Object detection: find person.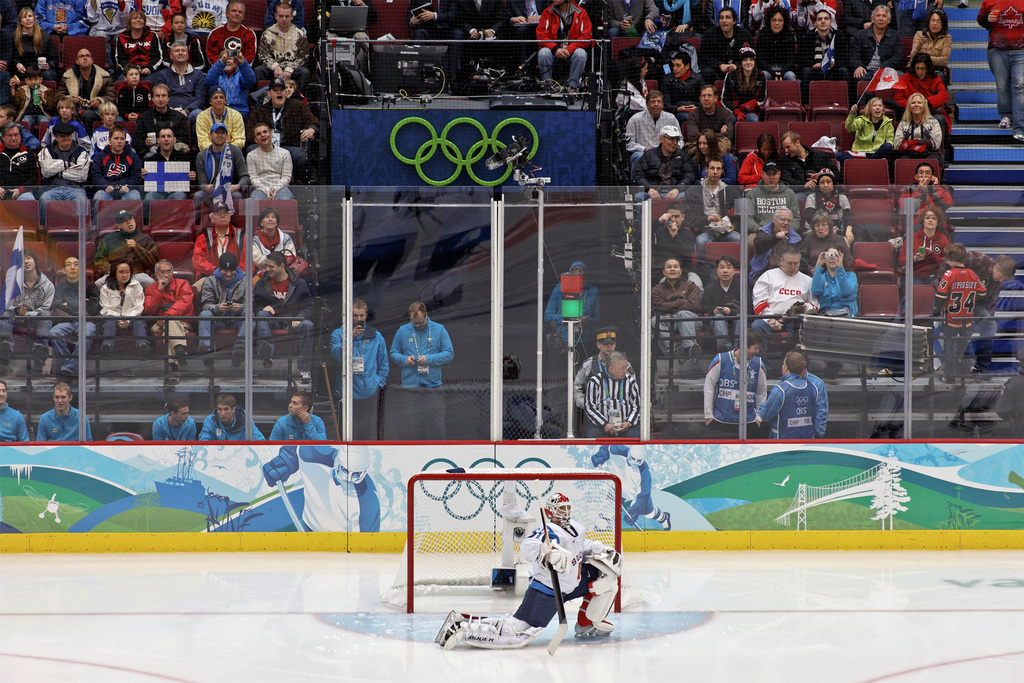
rect(618, 88, 683, 181).
